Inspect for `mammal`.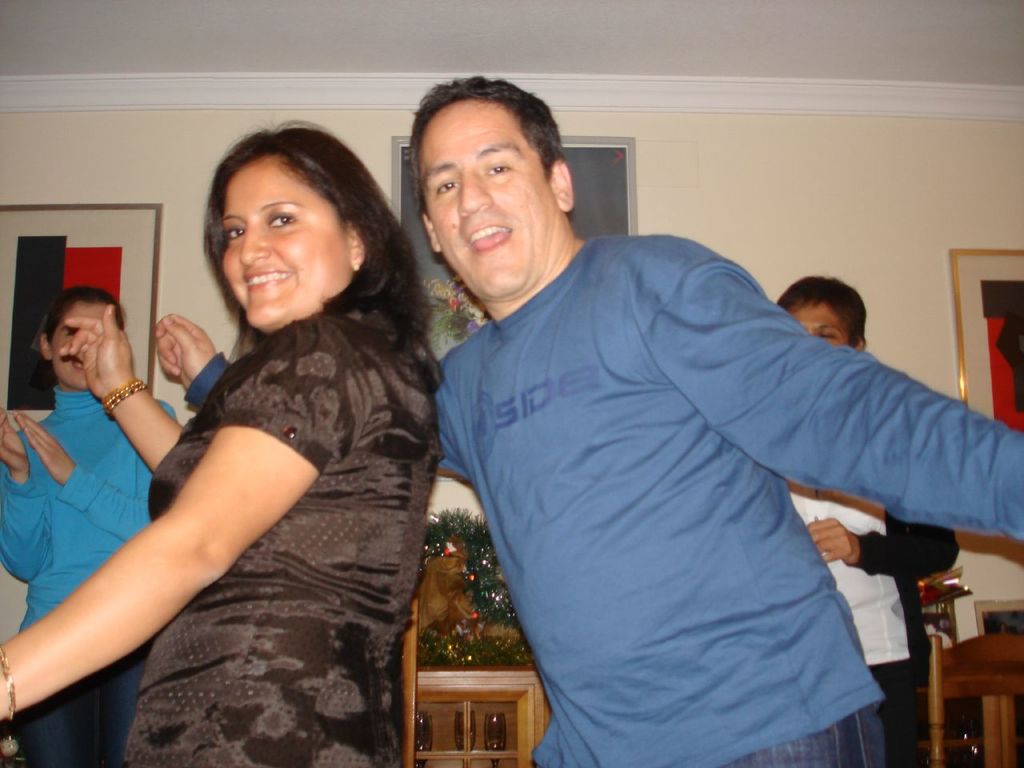
Inspection: box=[151, 77, 1023, 767].
